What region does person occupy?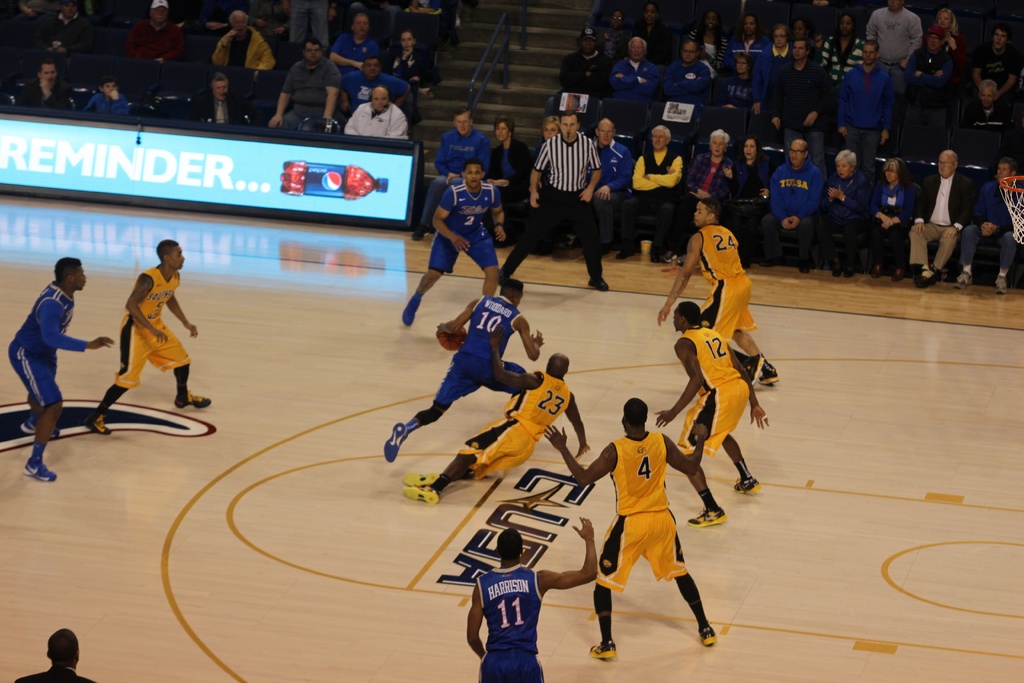
x1=445, y1=506, x2=595, y2=682.
